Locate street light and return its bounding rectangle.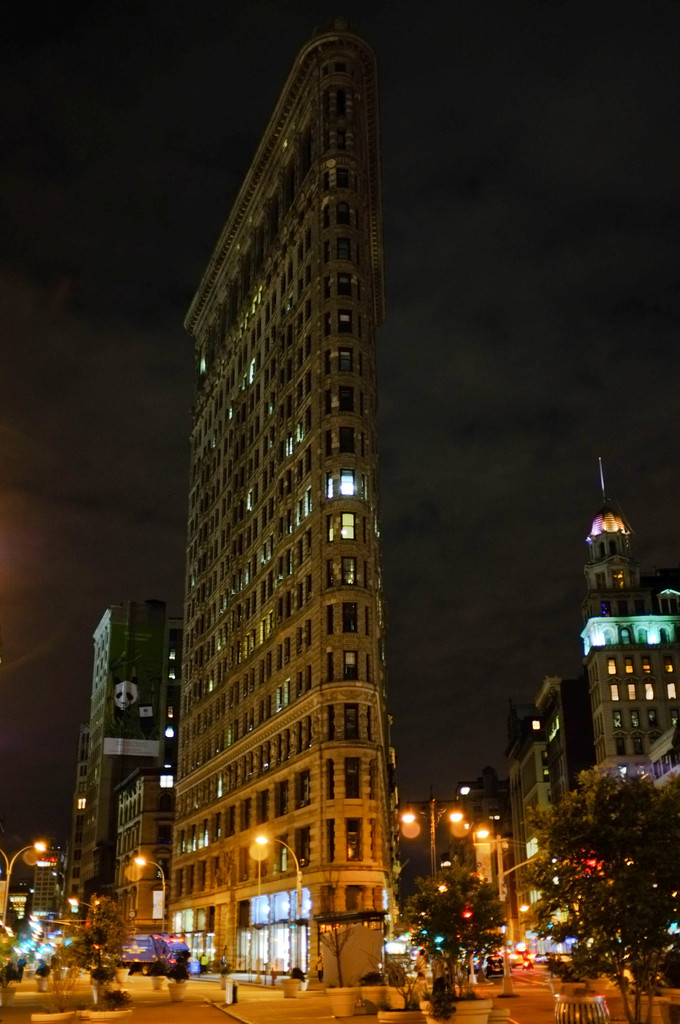
x1=464 y1=825 x2=494 y2=890.
